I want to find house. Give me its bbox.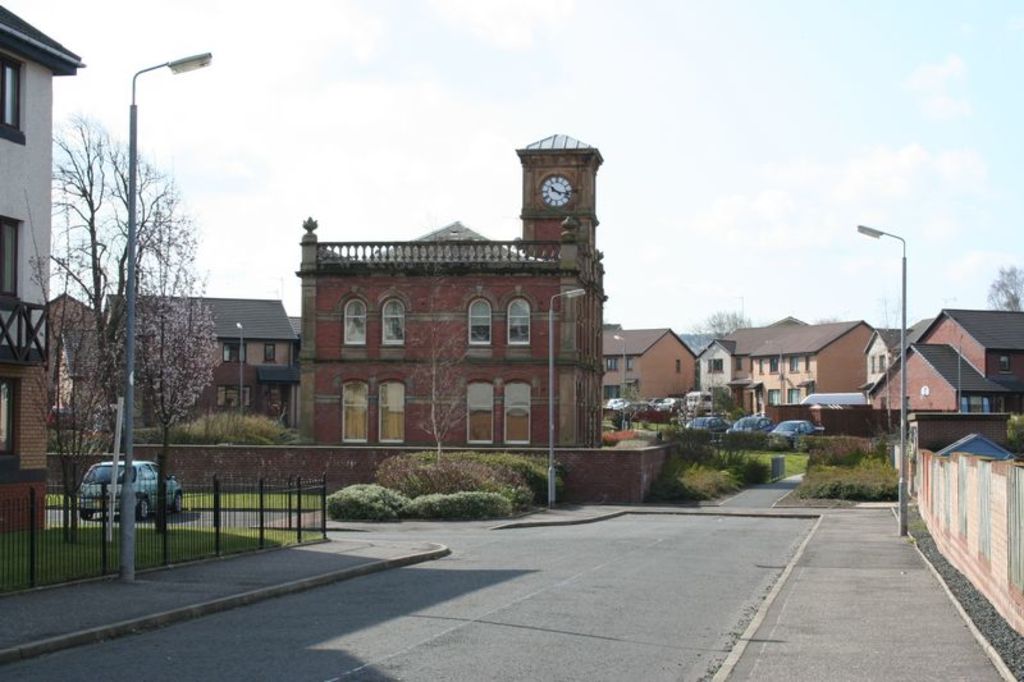
(left=882, top=307, right=1023, bottom=422).
